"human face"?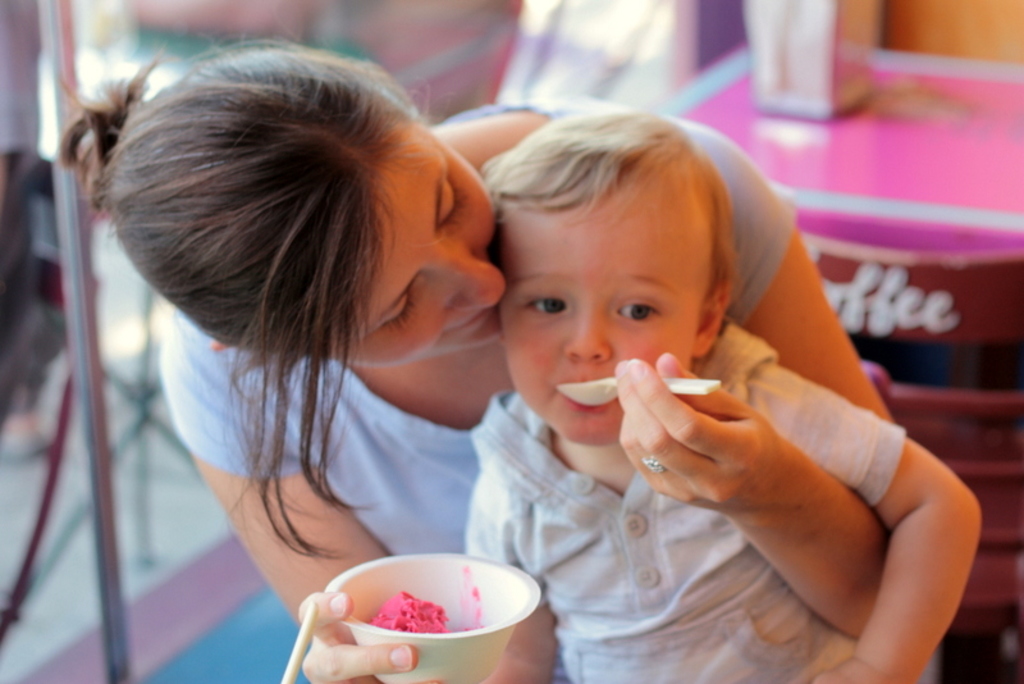
locate(504, 211, 691, 451)
